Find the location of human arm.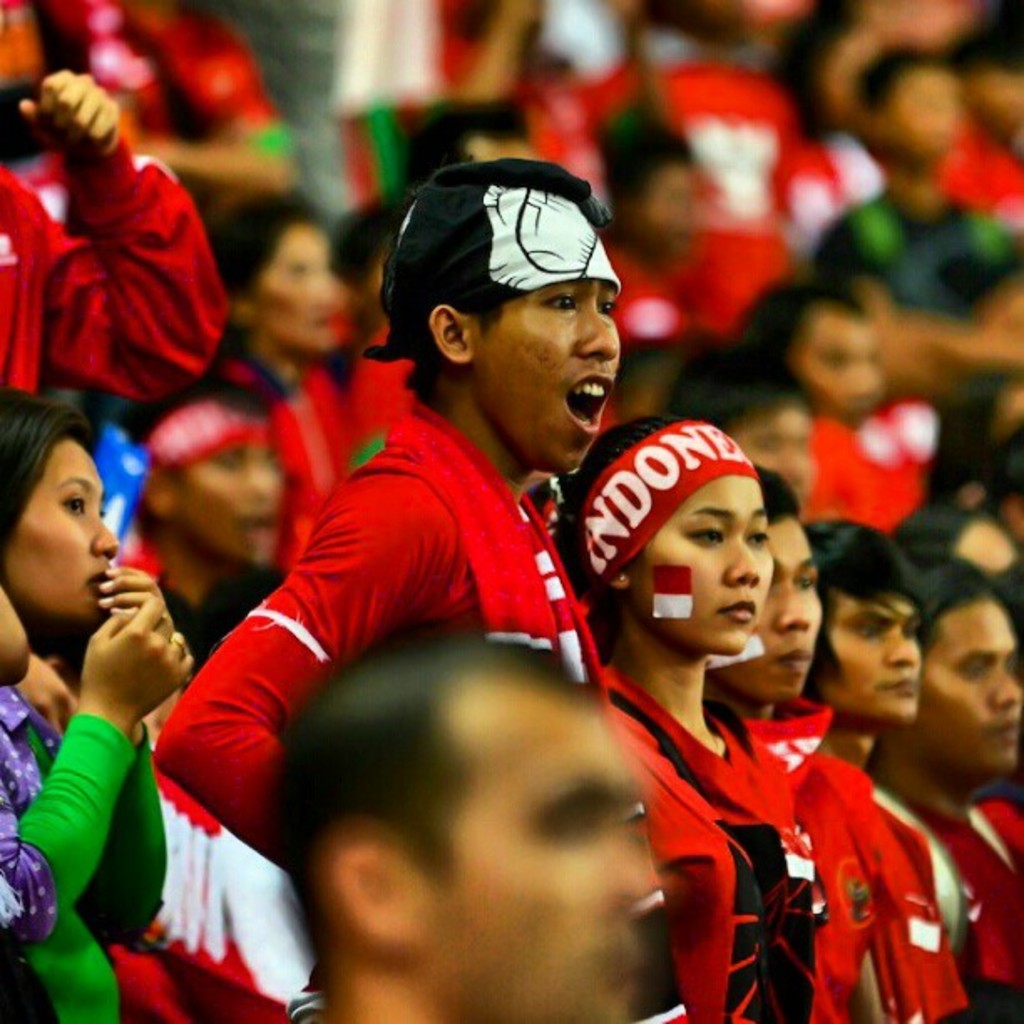
Location: l=818, t=218, r=1017, b=403.
